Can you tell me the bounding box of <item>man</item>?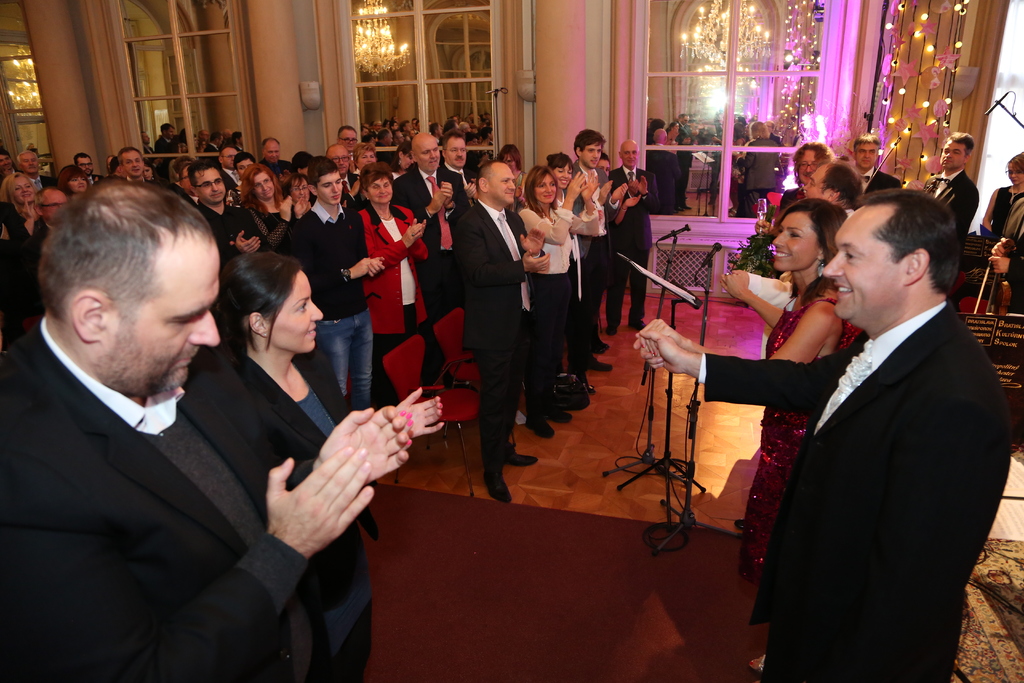
<box>925,129,981,235</box>.
